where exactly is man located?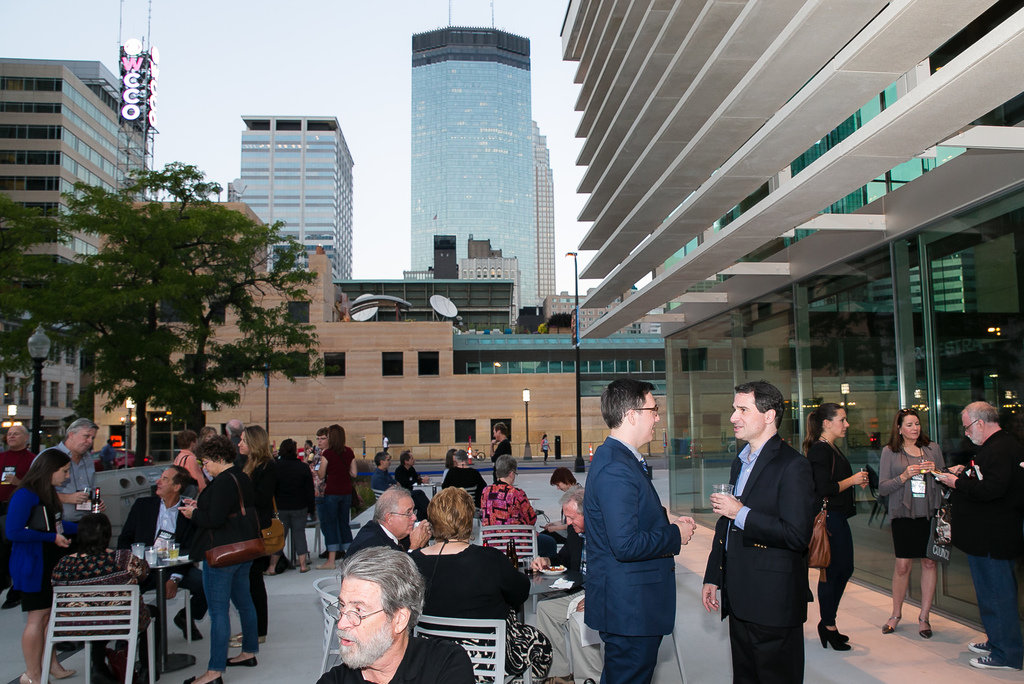
Its bounding box is crop(937, 400, 1023, 671).
